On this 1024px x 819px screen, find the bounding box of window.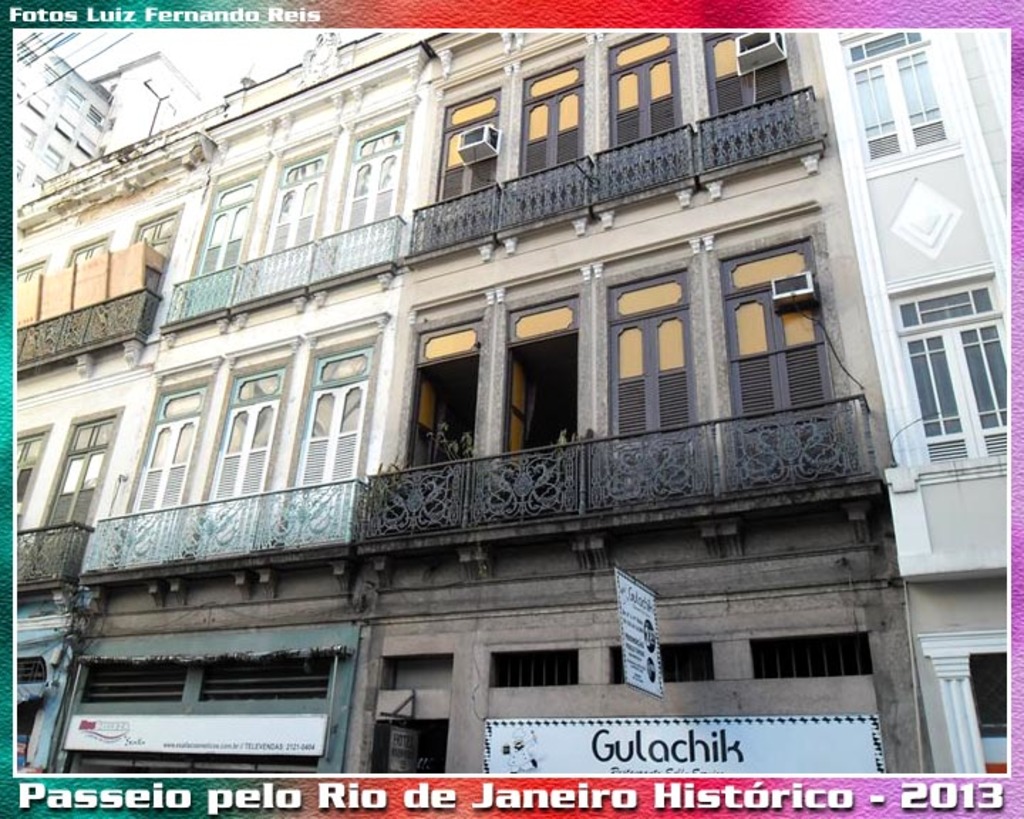
Bounding box: detection(87, 105, 110, 129).
